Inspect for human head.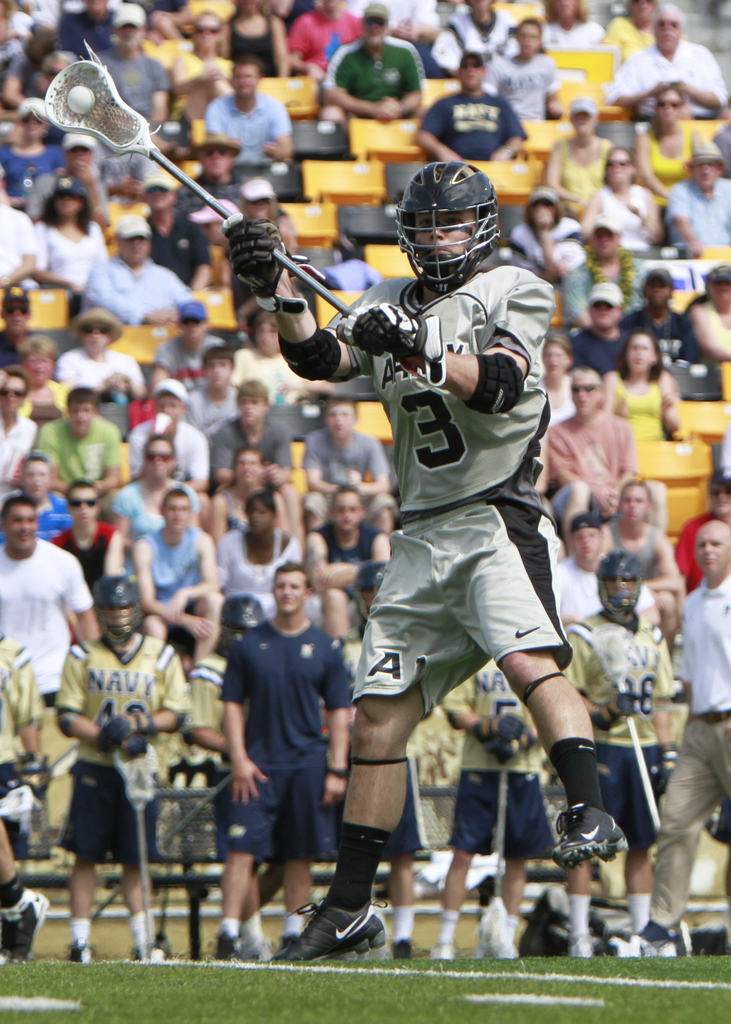
Inspection: locate(702, 262, 730, 309).
